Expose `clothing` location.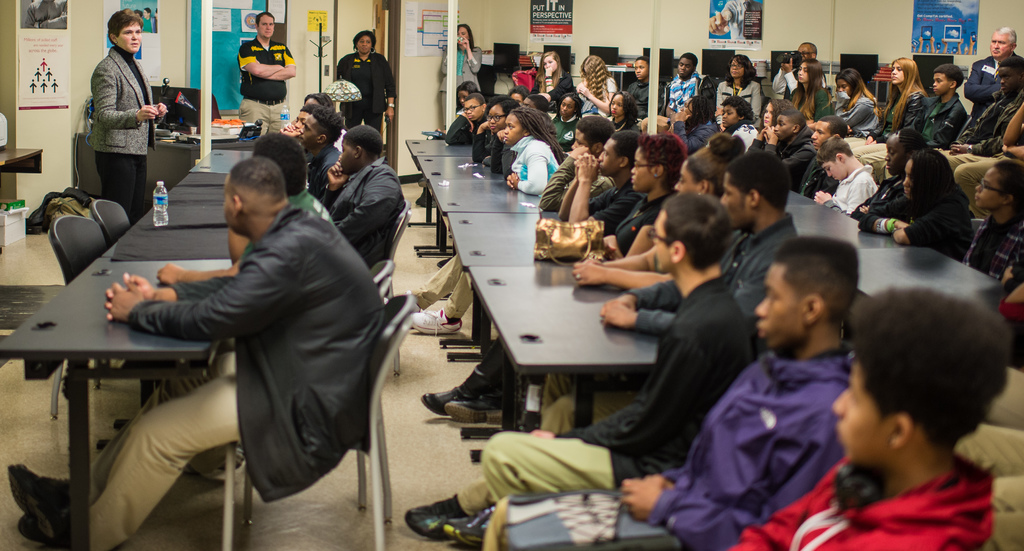
Exposed at [left=756, top=130, right=824, bottom=194].
